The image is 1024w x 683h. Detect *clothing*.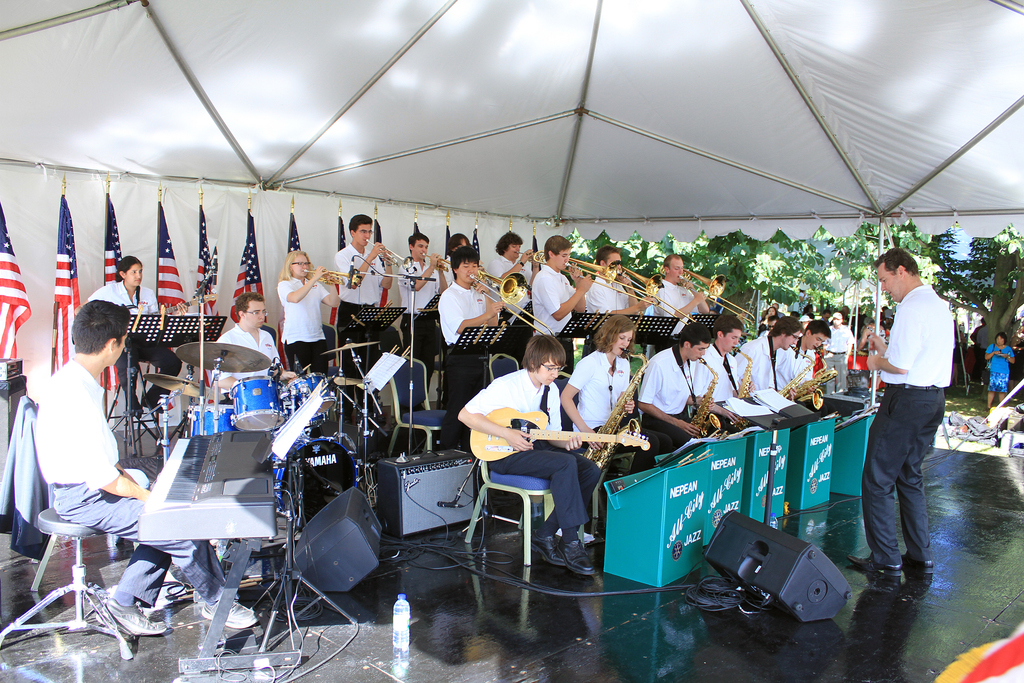
Detection: {"left": 819, "top": 328, "right": 854, "bottom": 390}.
